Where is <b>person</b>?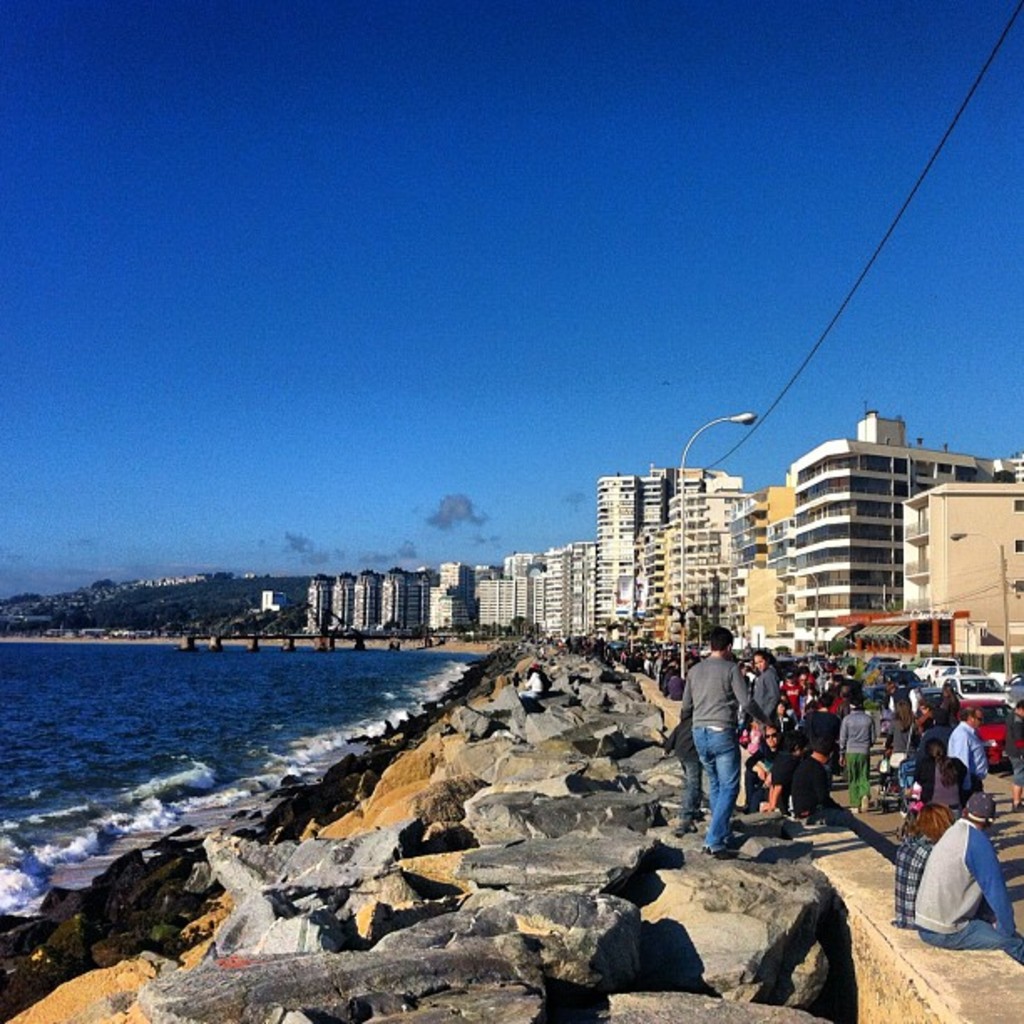
914:786:1022:959.
